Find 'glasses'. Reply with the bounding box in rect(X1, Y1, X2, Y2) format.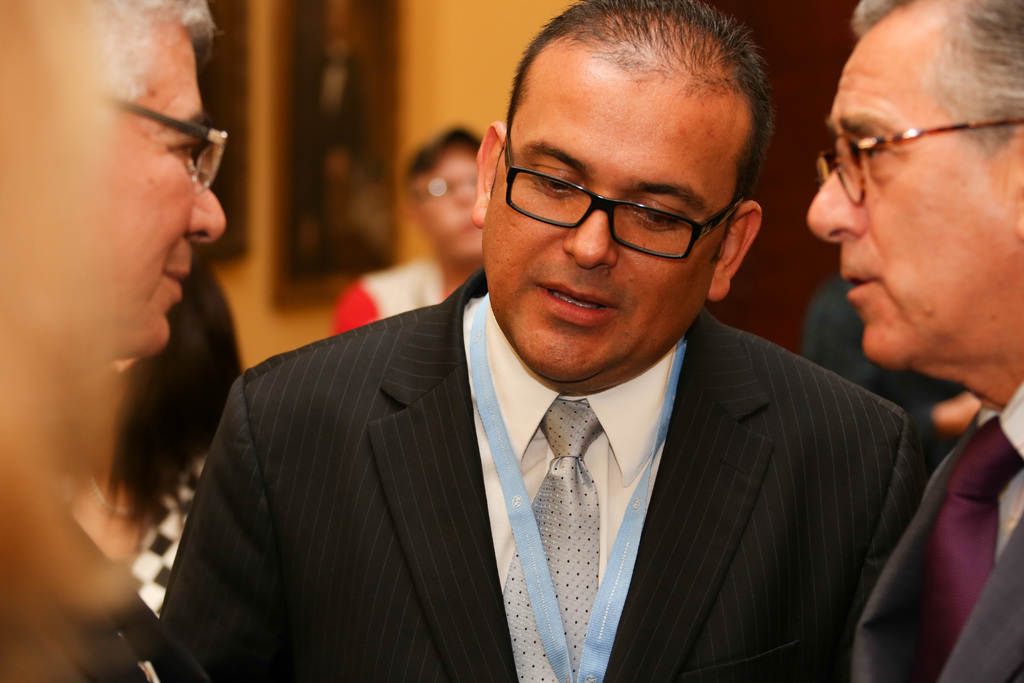
rect(101, 92, 230, 201).
